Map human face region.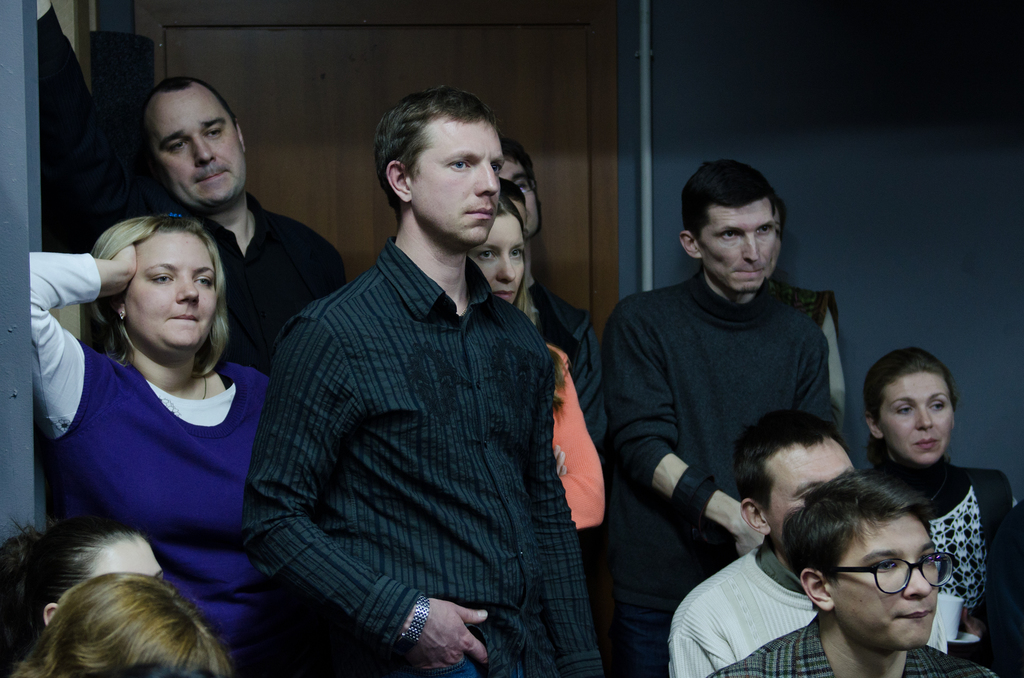
Mapped to 86,531,170,587.
